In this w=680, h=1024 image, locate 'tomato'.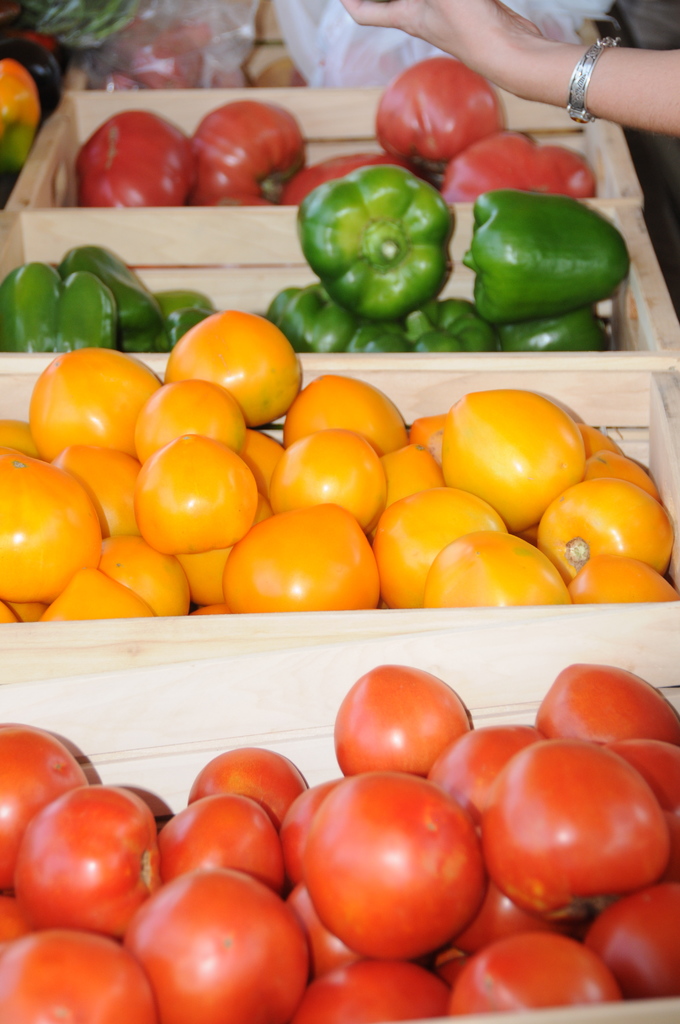
Bounding box: bbox=[159, 795, 287, 895].
